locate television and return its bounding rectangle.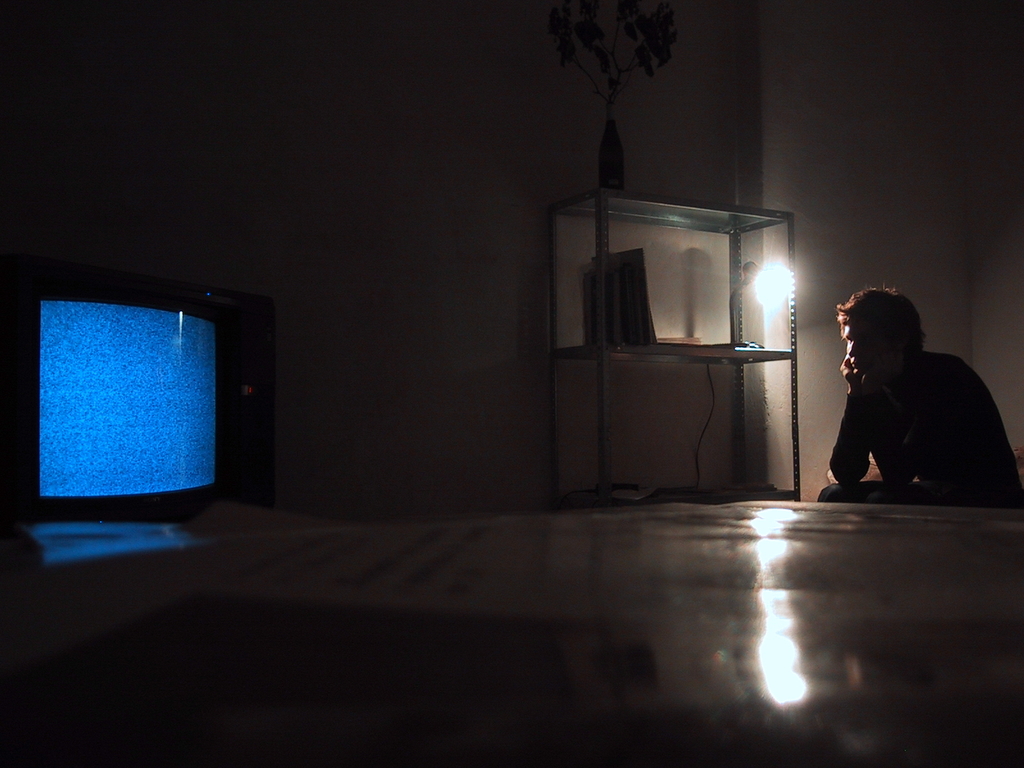
0,284,239,524.
